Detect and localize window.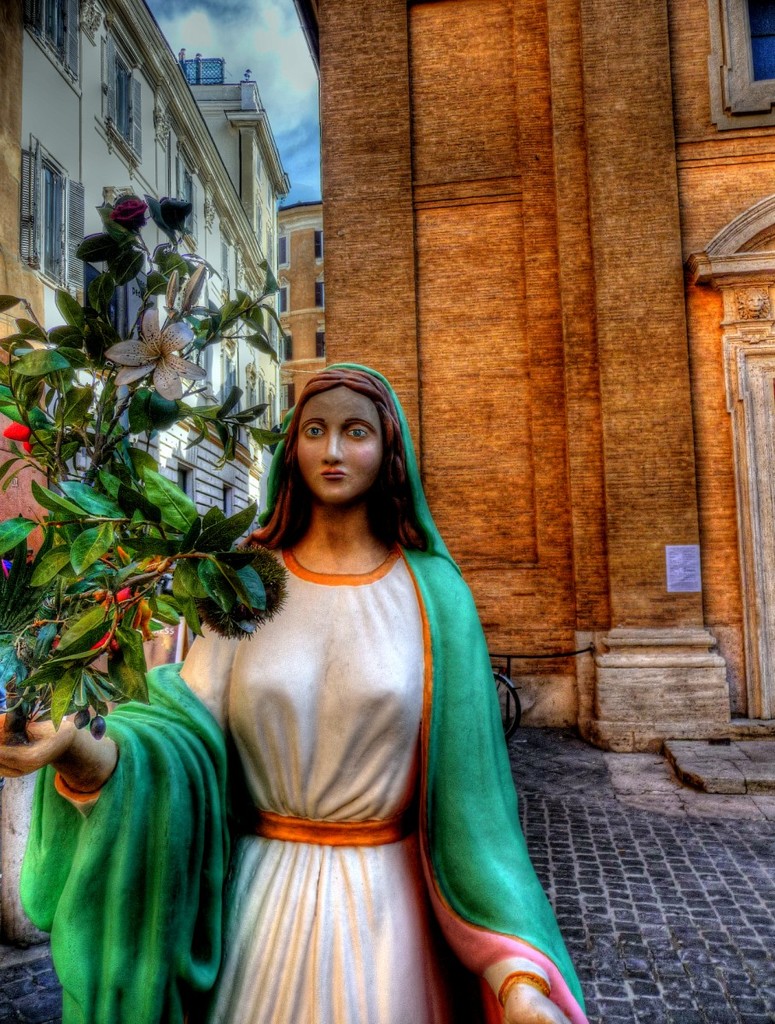
Localized at {"x1": 312, "y1": 276, "x2": 327, "y2": 317}.
